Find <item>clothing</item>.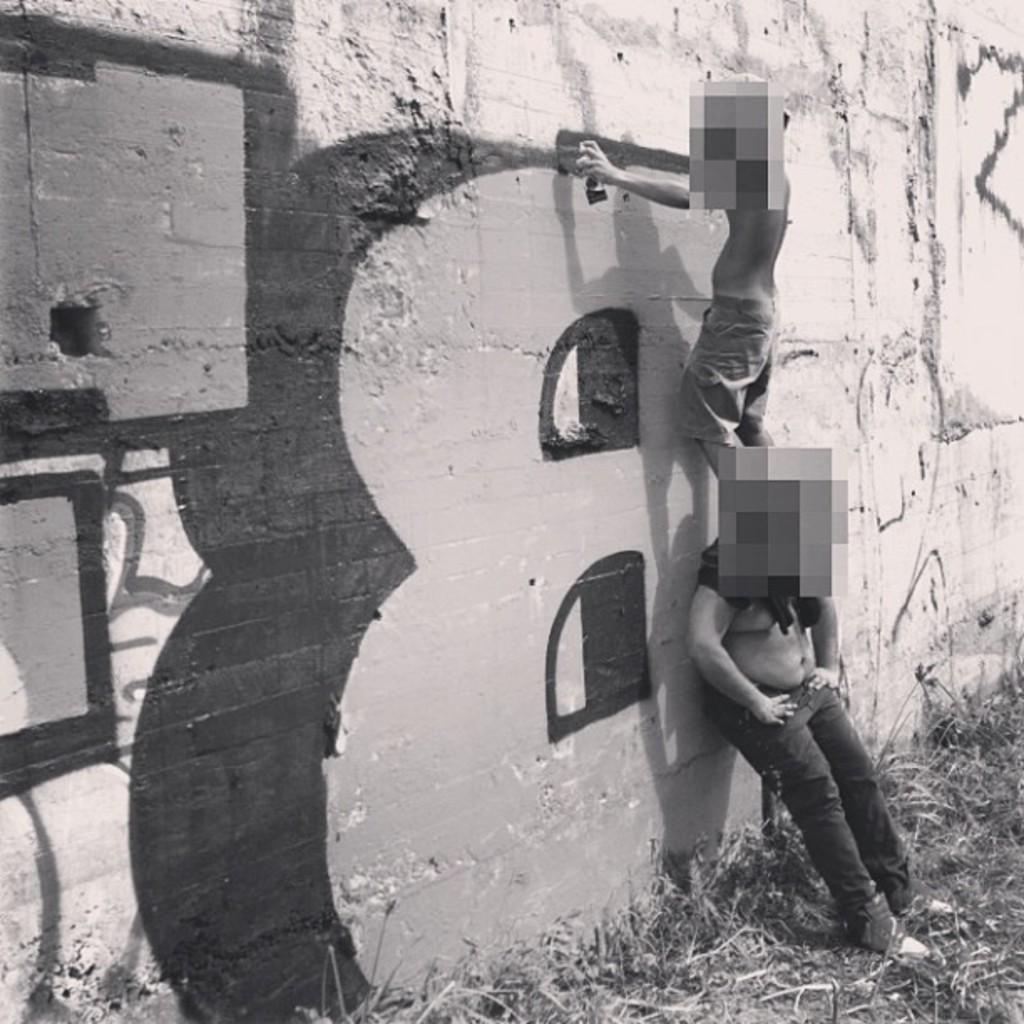
Rect(696, 522, 817, 631).
